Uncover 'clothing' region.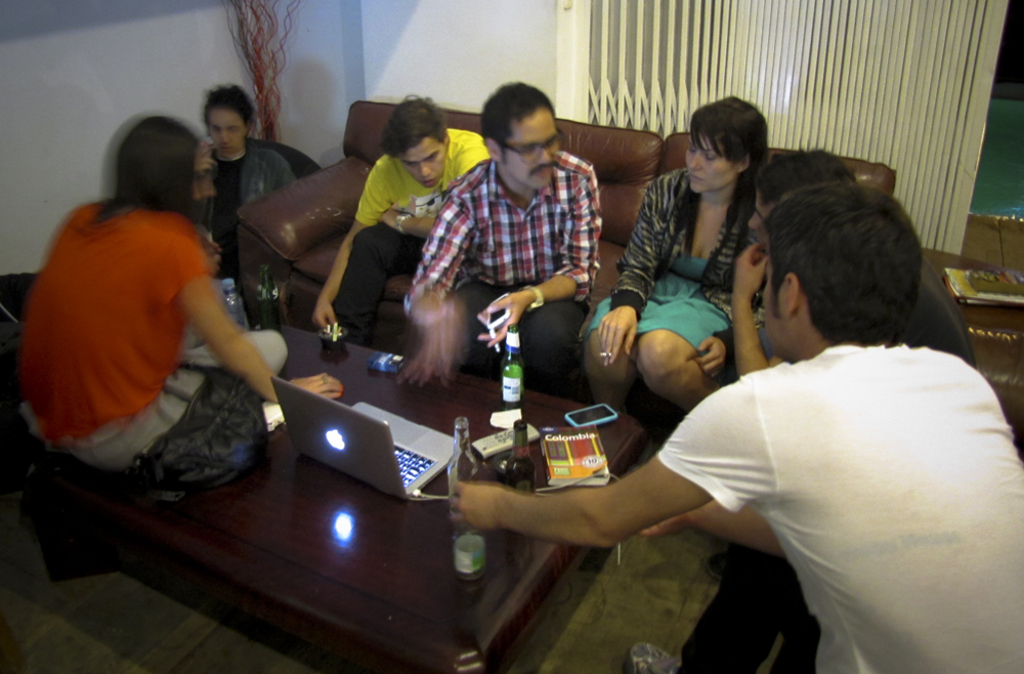
Uncovered: [399,151,610,395].
